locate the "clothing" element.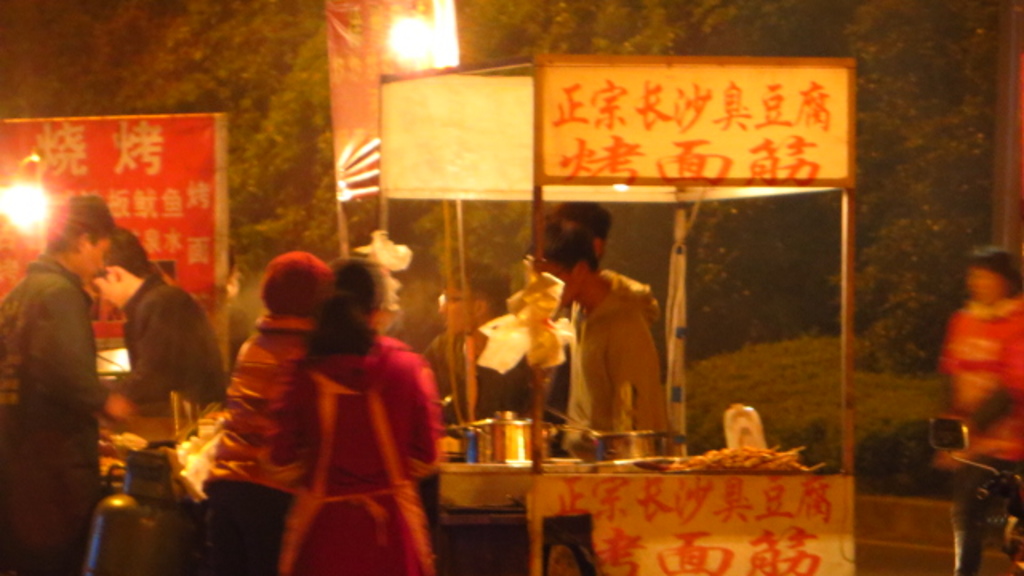
Element bbox: crop(0, 250, 107, 574).
